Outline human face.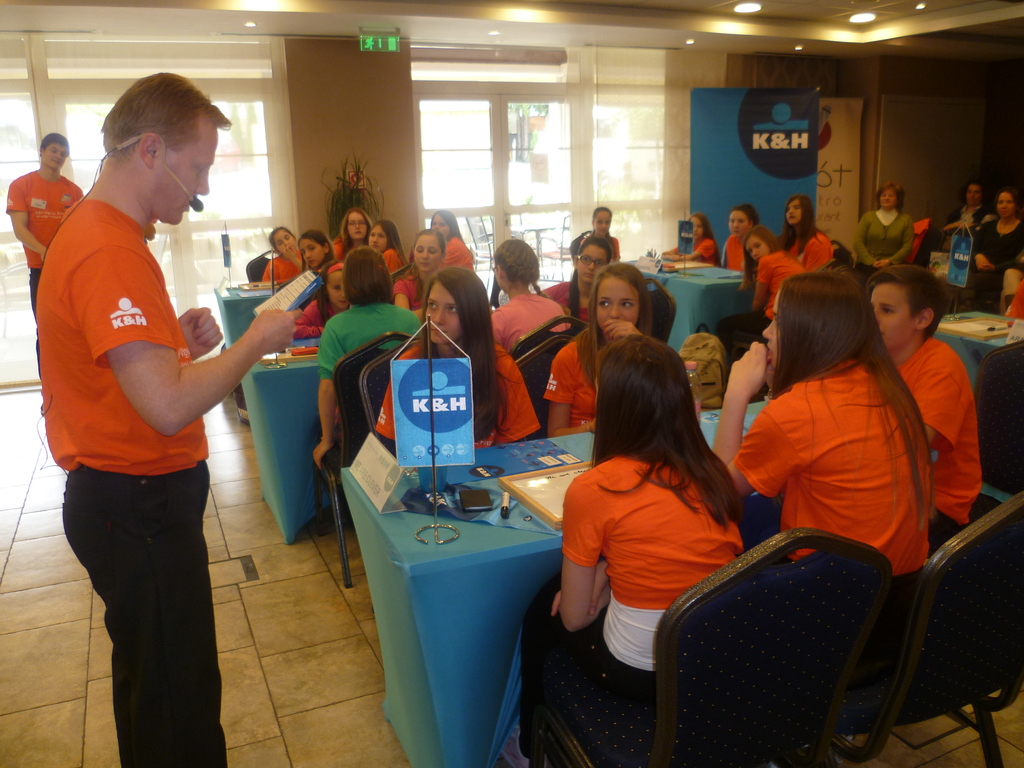
Outline: <region>273, 226, 296, 253</region>.
